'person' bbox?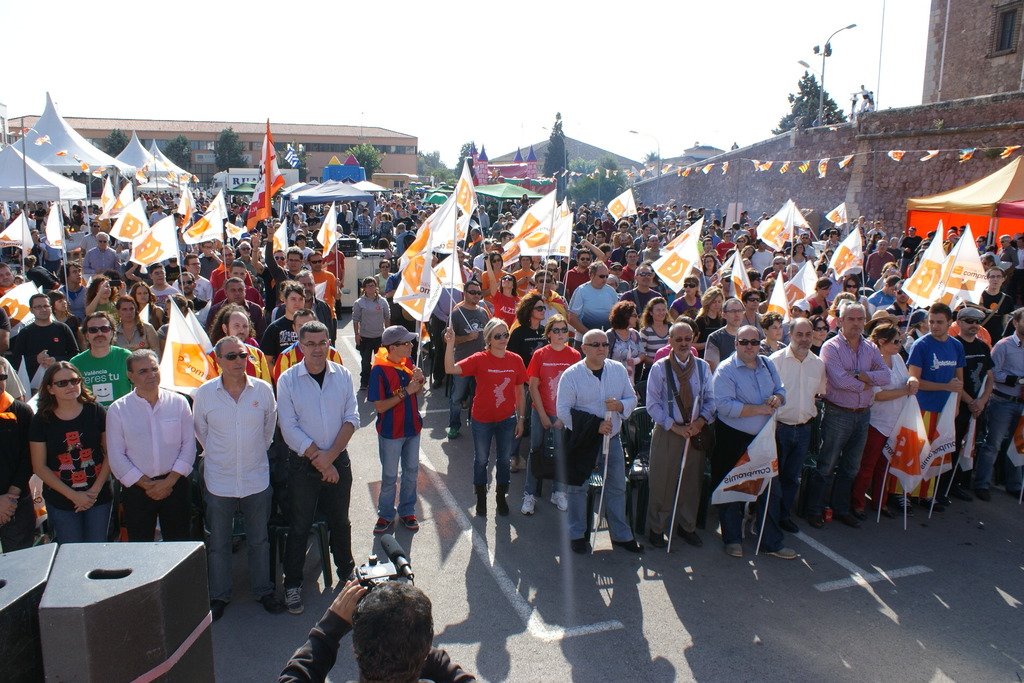
bbox=(303, 249, 343, 331)
